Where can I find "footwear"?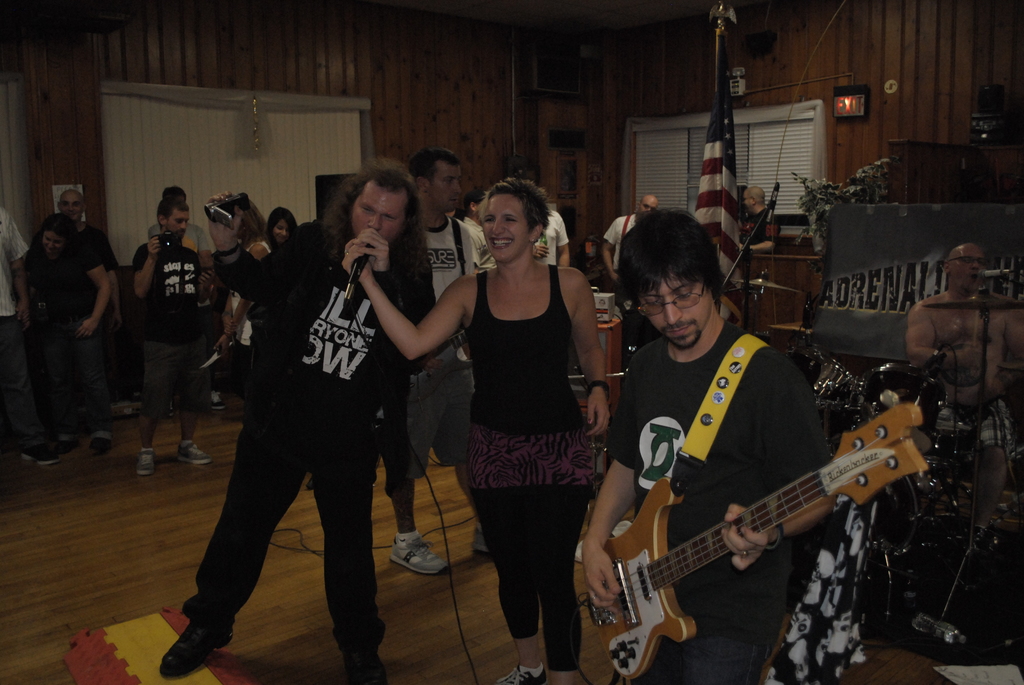
You can find it at 167,399,176,421.
